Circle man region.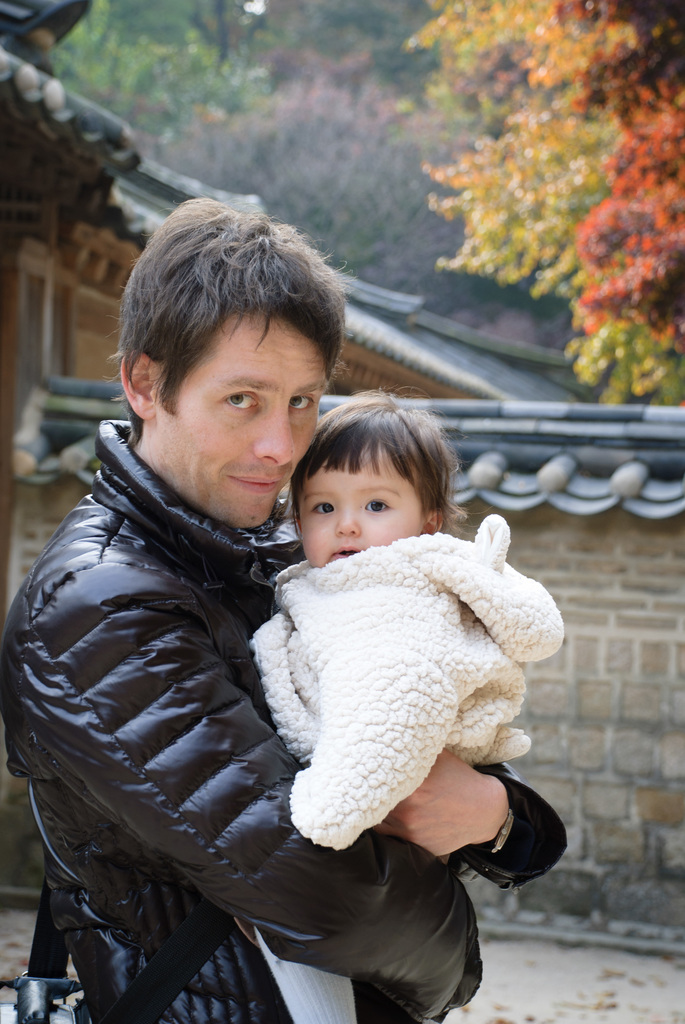
Region: rect(10, 189, 441, 1014).
